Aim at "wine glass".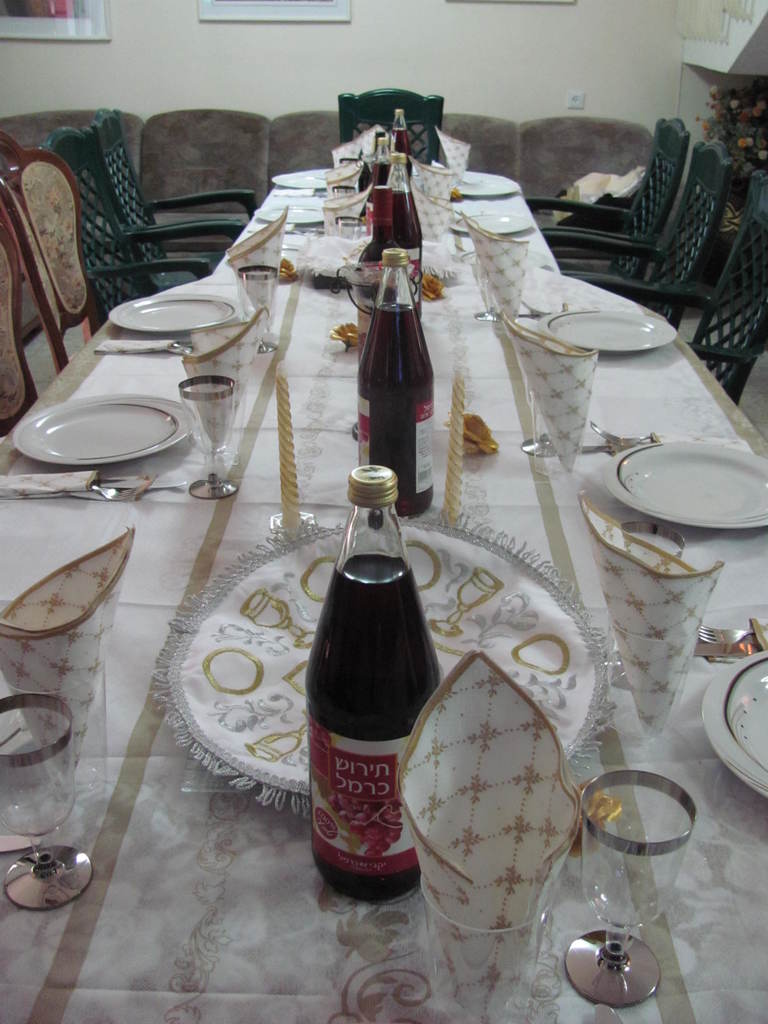
Aimed at region(178, 374, 237, 497).
